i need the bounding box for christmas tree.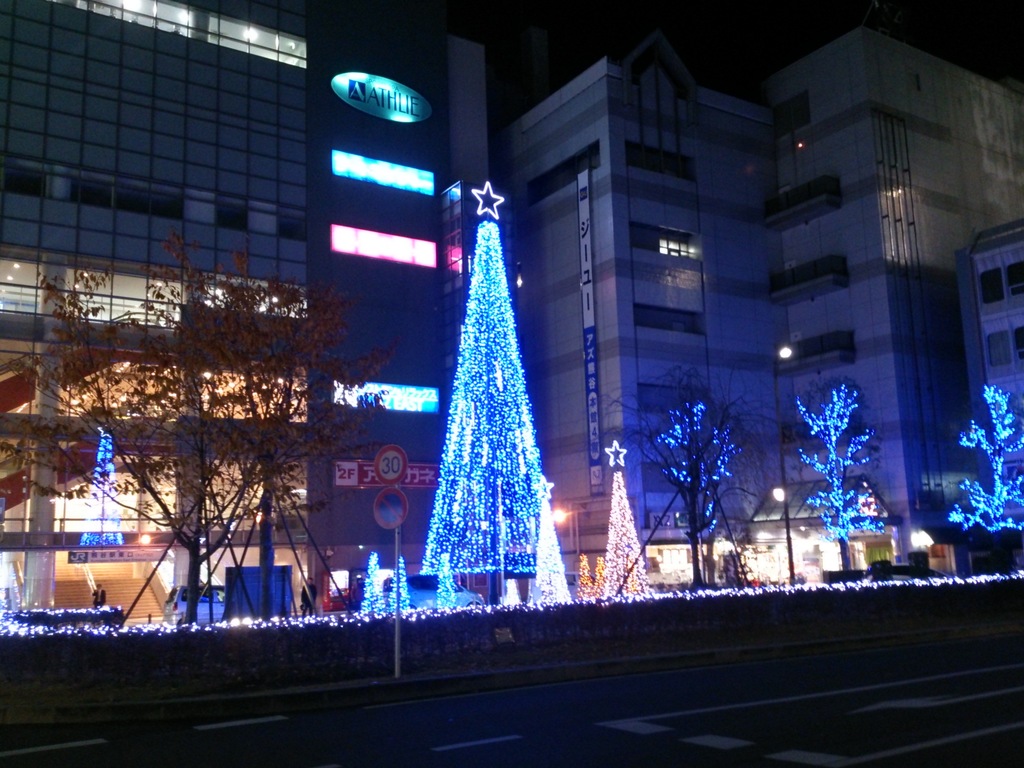
Here it is: detection(388, 554, 411, 616).
